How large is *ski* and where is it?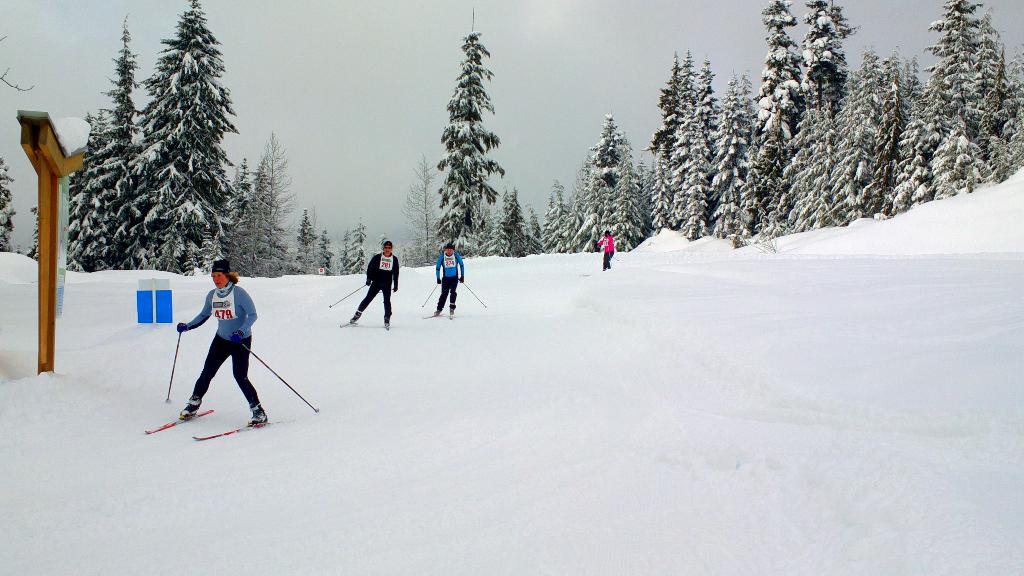
Bounding box: select_region(145, 410, 272, 439).
